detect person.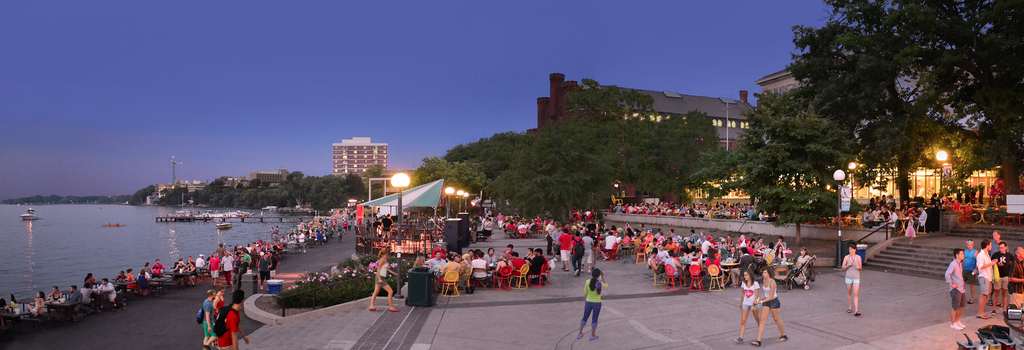
Detected at <bbox>127, 264, 135, 290</bbox>.
